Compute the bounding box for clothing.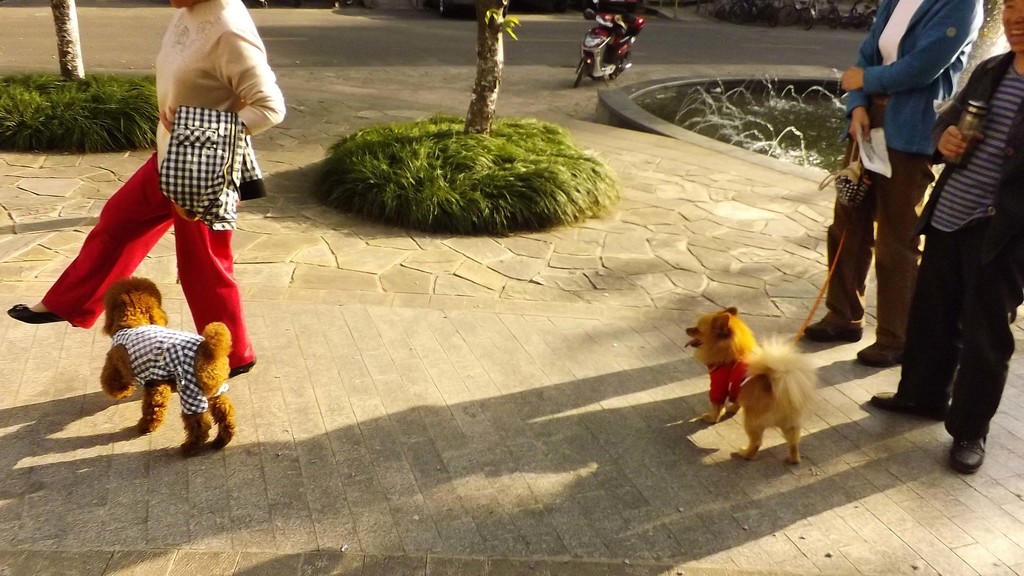
select_region(39, 0, 285, 372).
